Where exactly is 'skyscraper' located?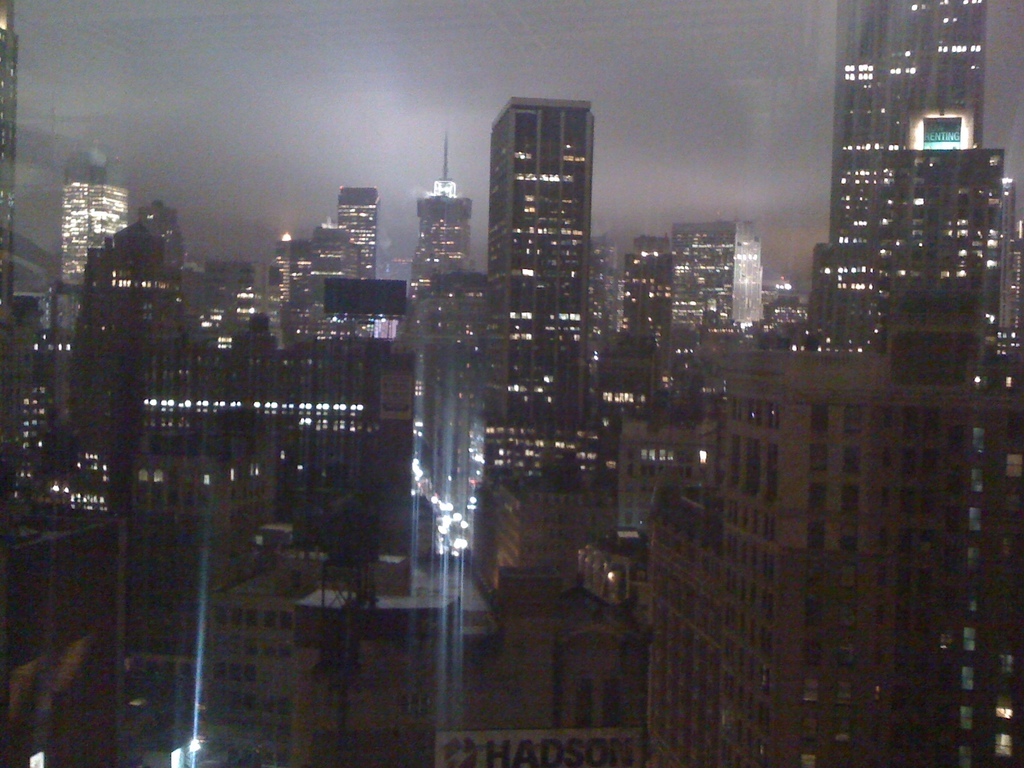
Its bounding box is [669, 210, 760, 331].
